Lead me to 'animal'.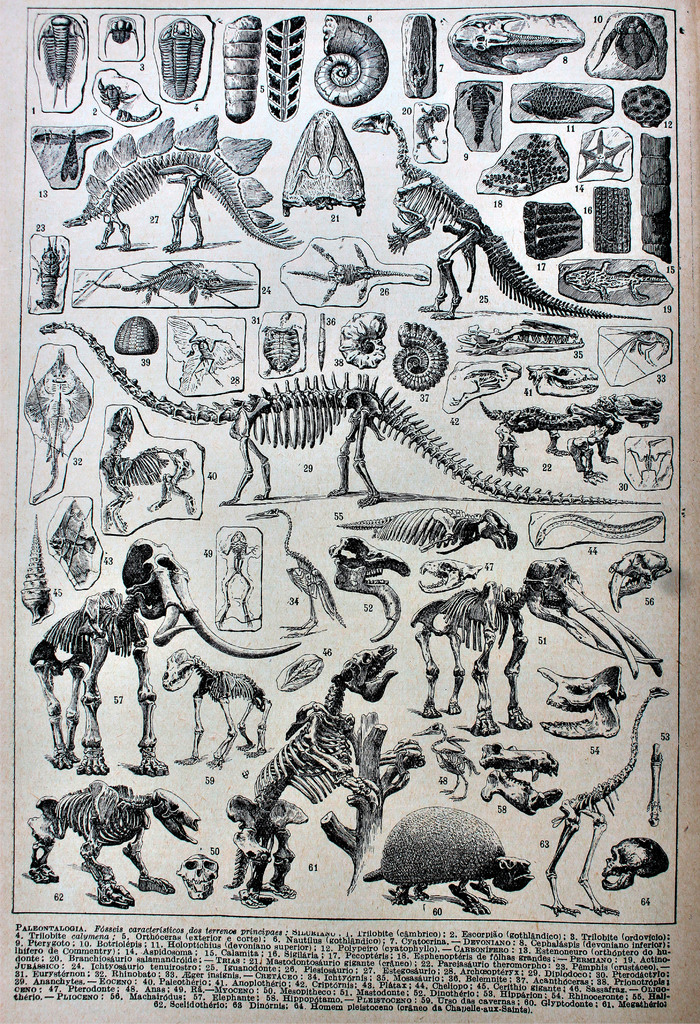
Lead to 26,534,302,776.
